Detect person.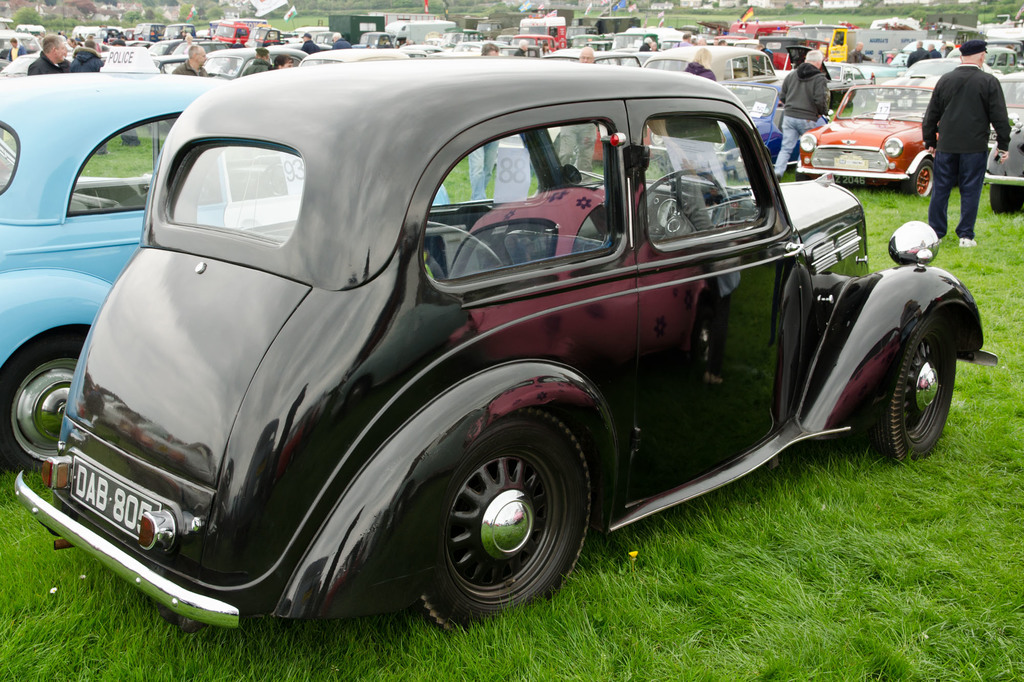
Detected at locate(332, 34, 351, 47).
